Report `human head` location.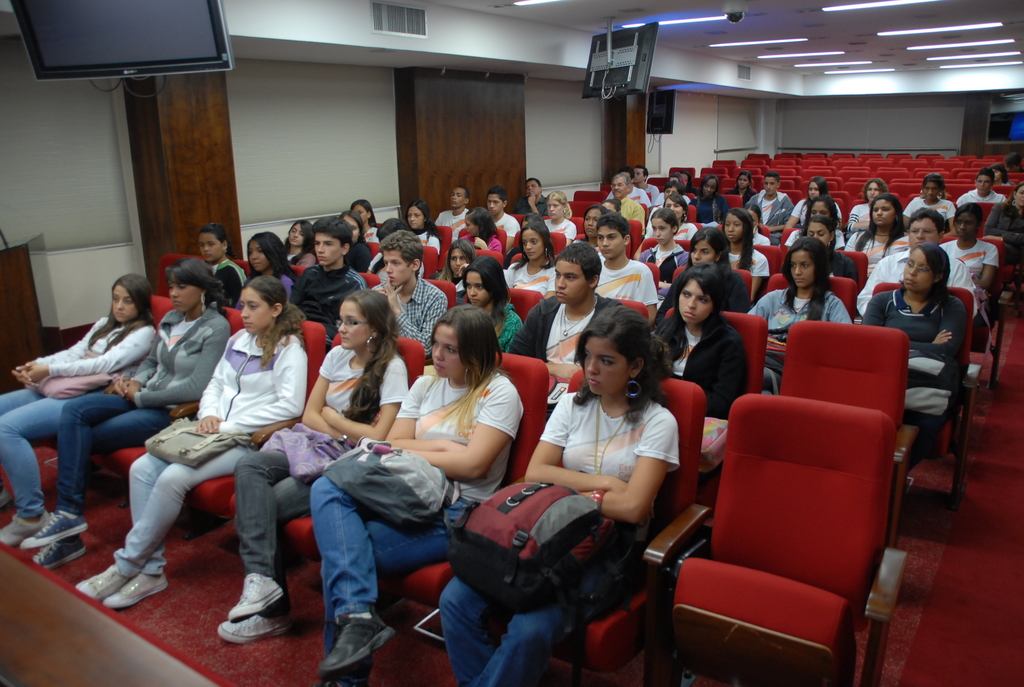
Report: bbox=(246, 235, 284, 272).
